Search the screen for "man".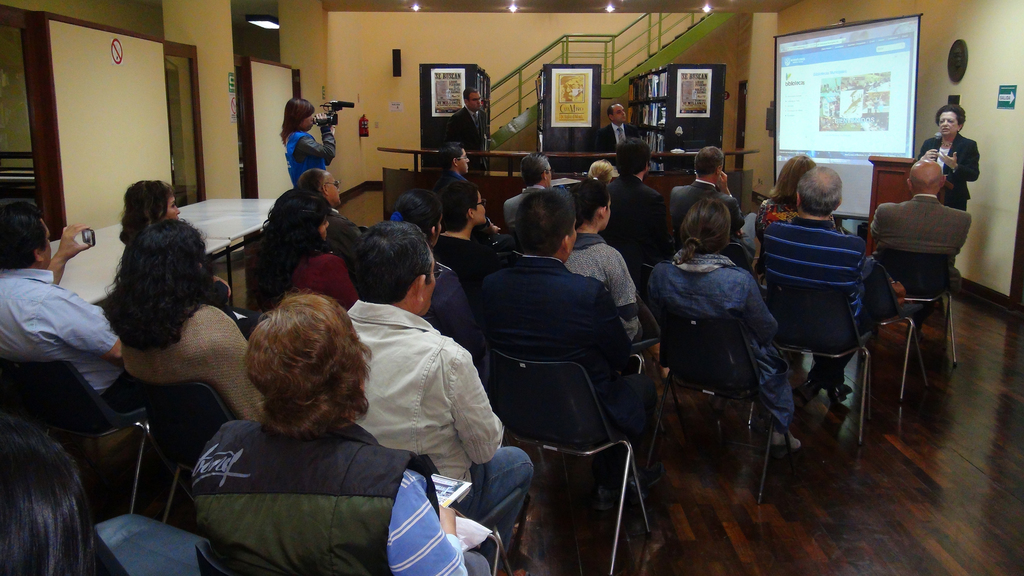
Found at crop(564, 76, 586, 102).
